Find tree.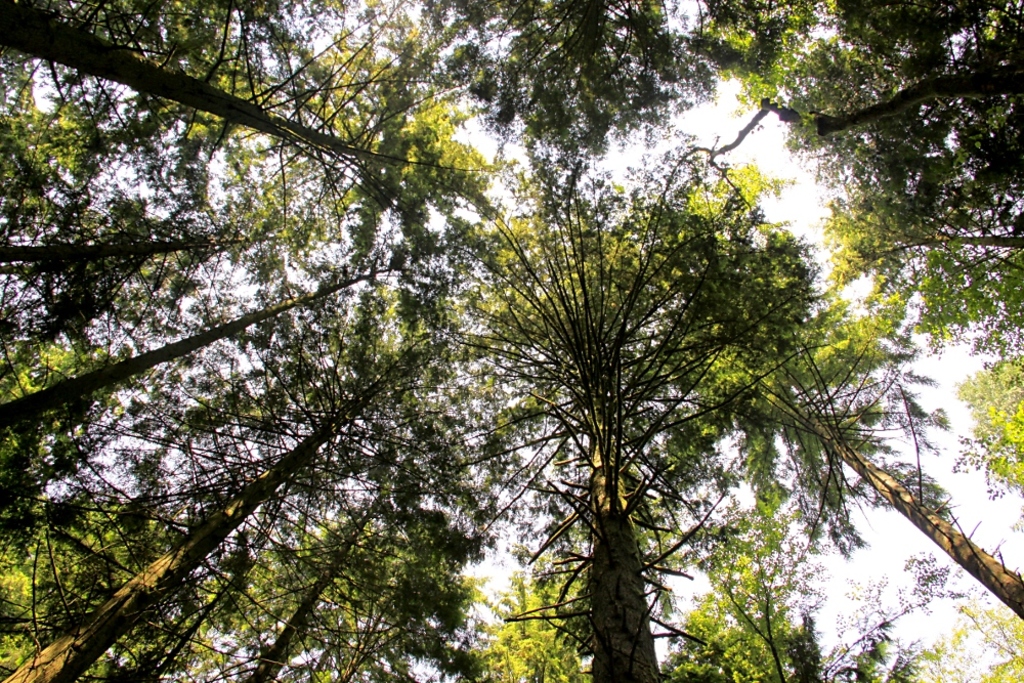
select_region(418, 0, 817, 158).
